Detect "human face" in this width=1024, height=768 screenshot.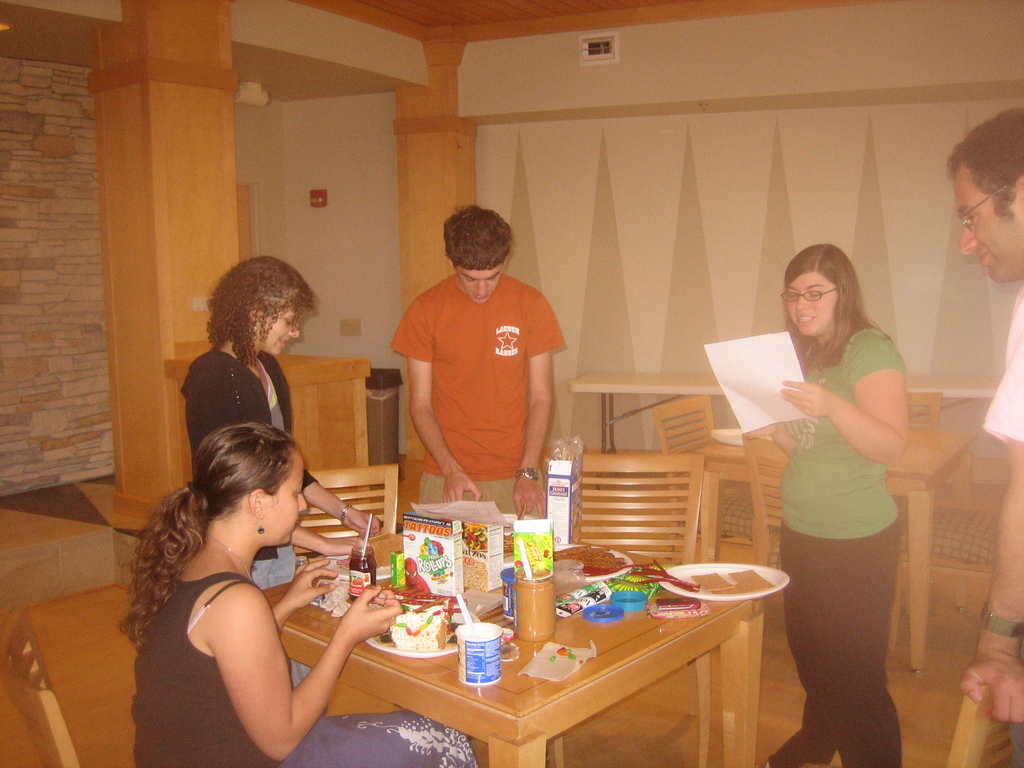
Detection: left=266, top=444, right=310, bottom=543.
